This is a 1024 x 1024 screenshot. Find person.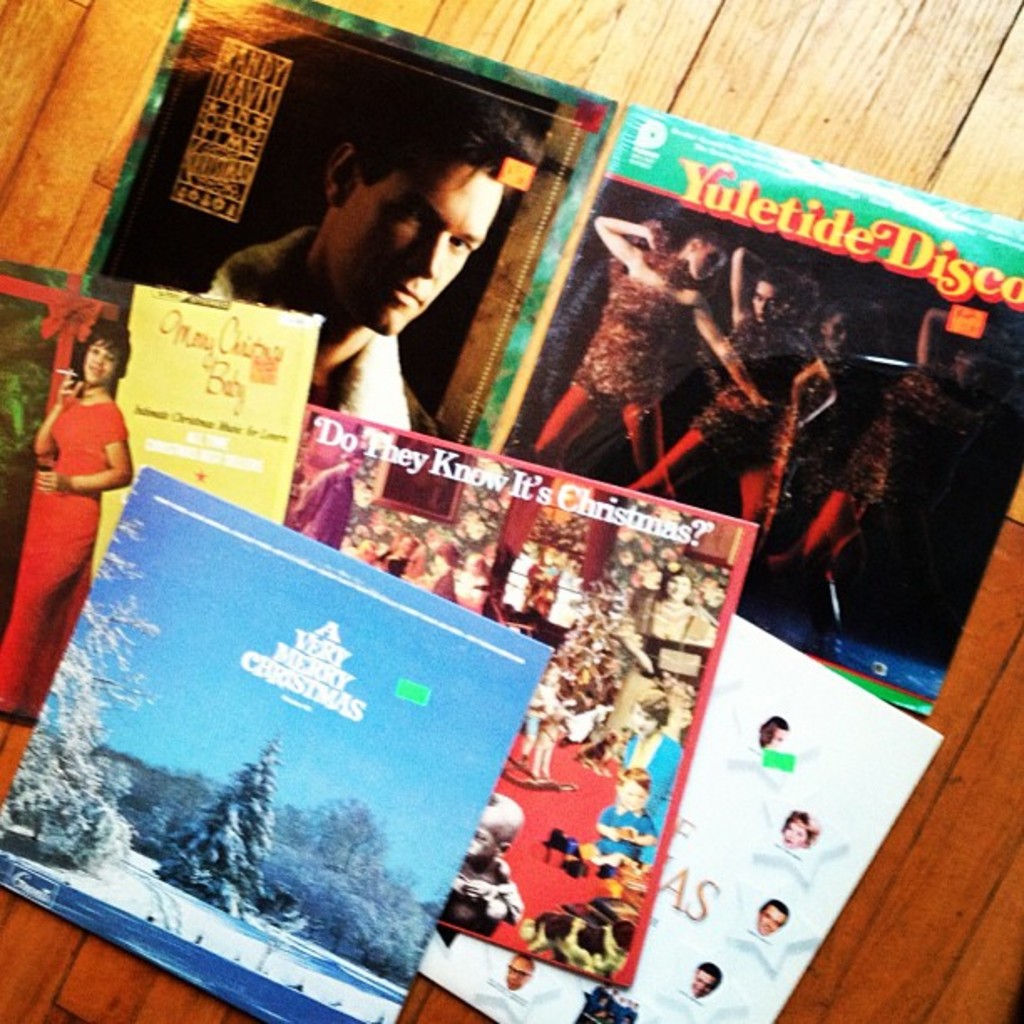
Bounding box: bbox=[616, 236, 843, 582].
